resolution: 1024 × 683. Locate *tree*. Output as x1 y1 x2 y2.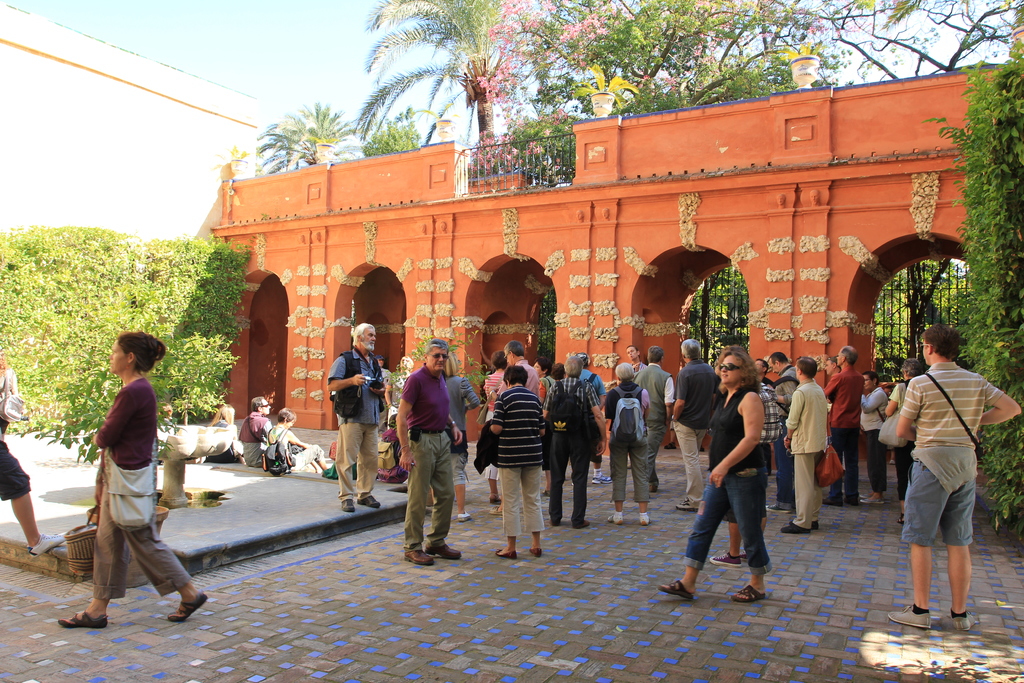
929 263 972 324.
